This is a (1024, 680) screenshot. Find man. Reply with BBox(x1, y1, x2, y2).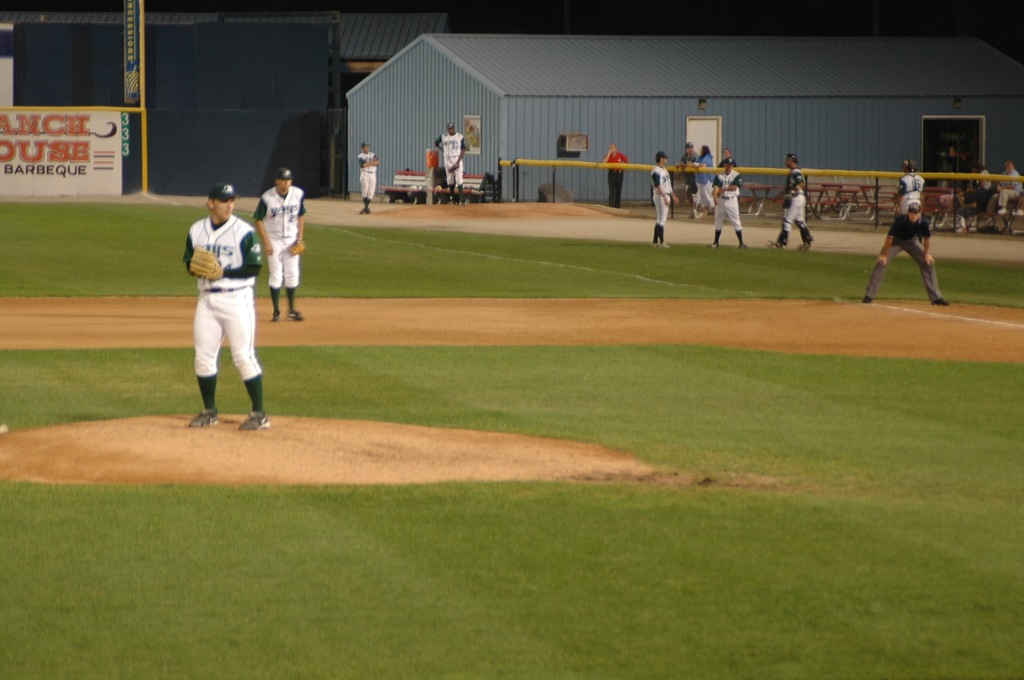
BBox(253, 166, 308, 320).
